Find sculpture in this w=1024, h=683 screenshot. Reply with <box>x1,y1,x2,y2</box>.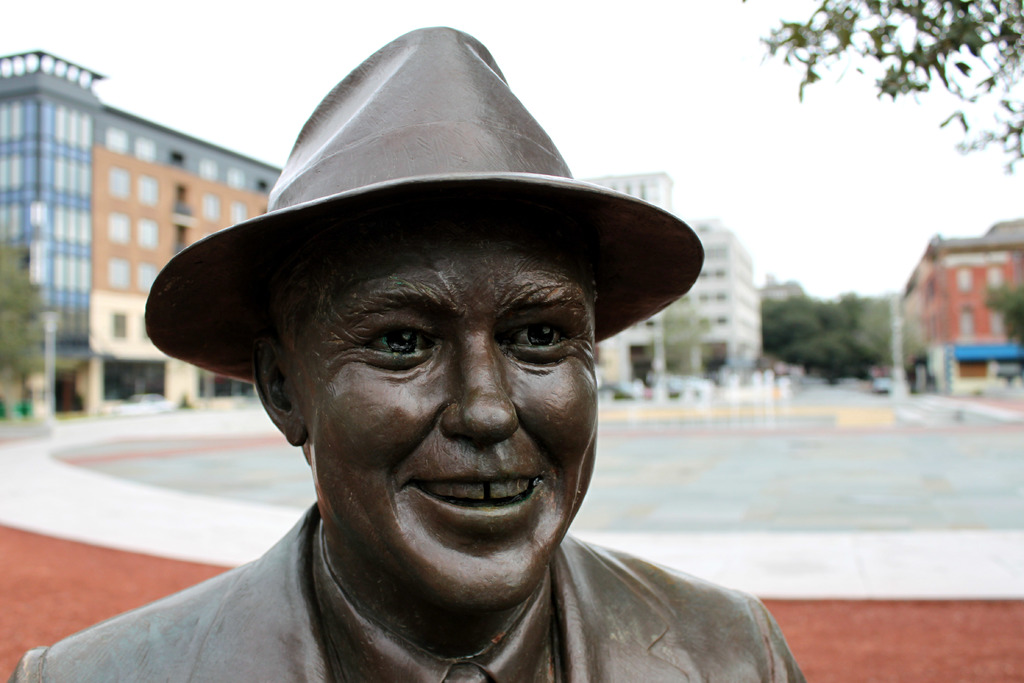
<box>9,21,797,682</box>.
